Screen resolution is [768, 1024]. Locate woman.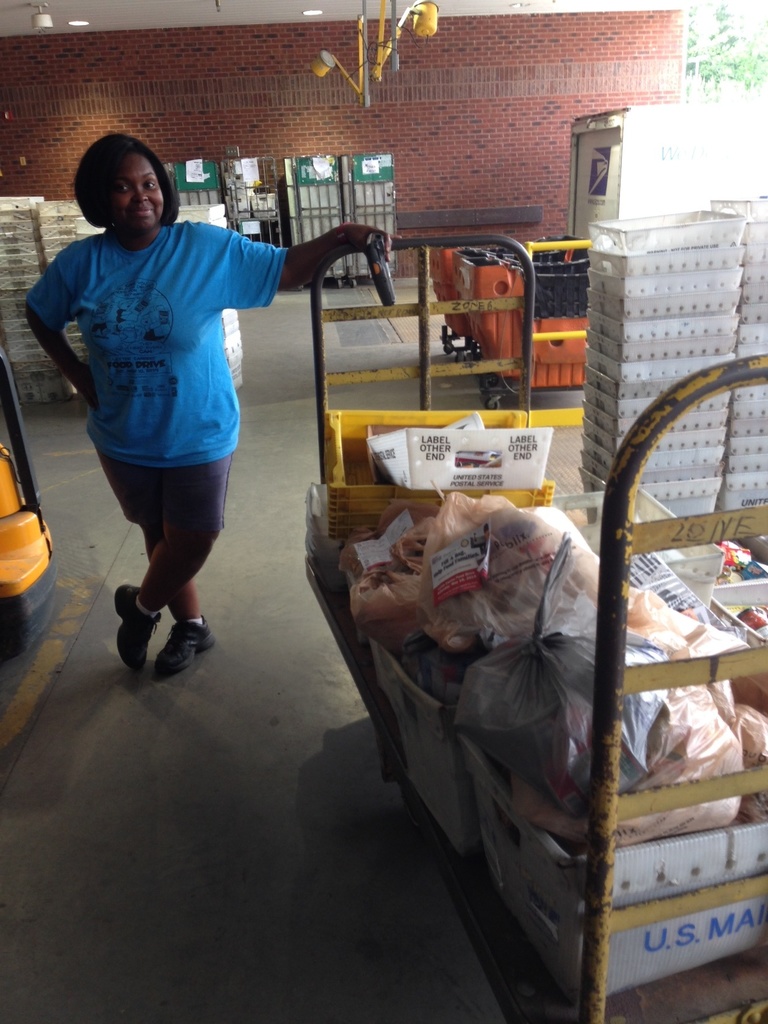
l=38, t=147, r=303, b=670.
